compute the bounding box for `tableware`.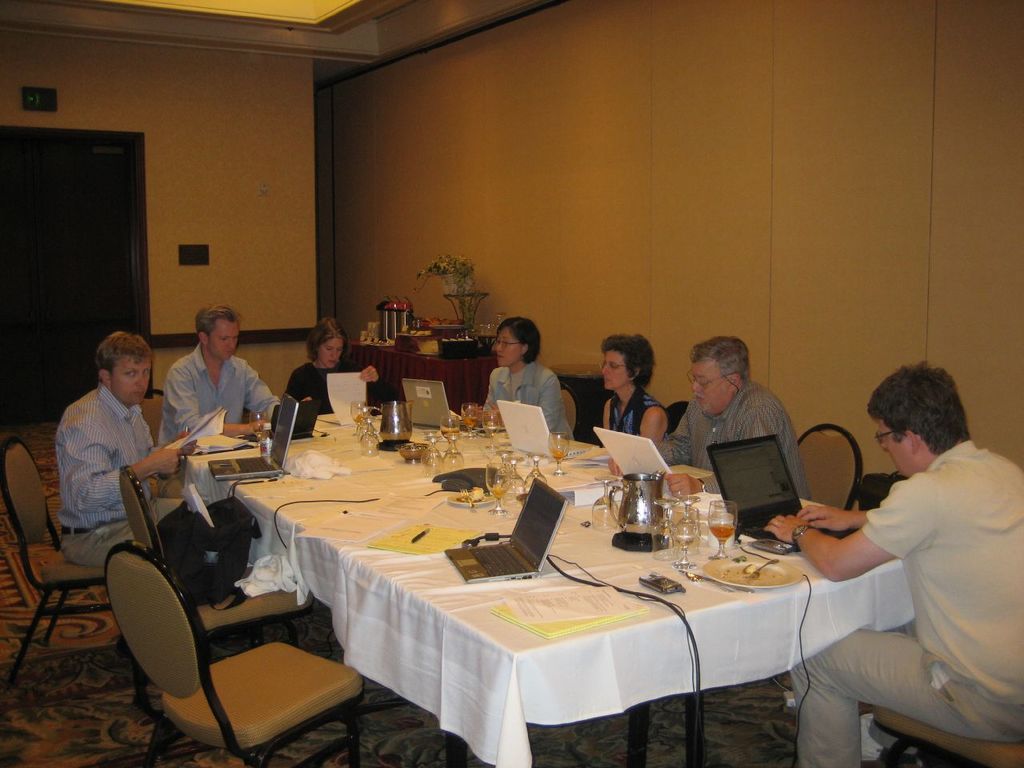
x1=462 y1=488 x2=475 y2=512.
